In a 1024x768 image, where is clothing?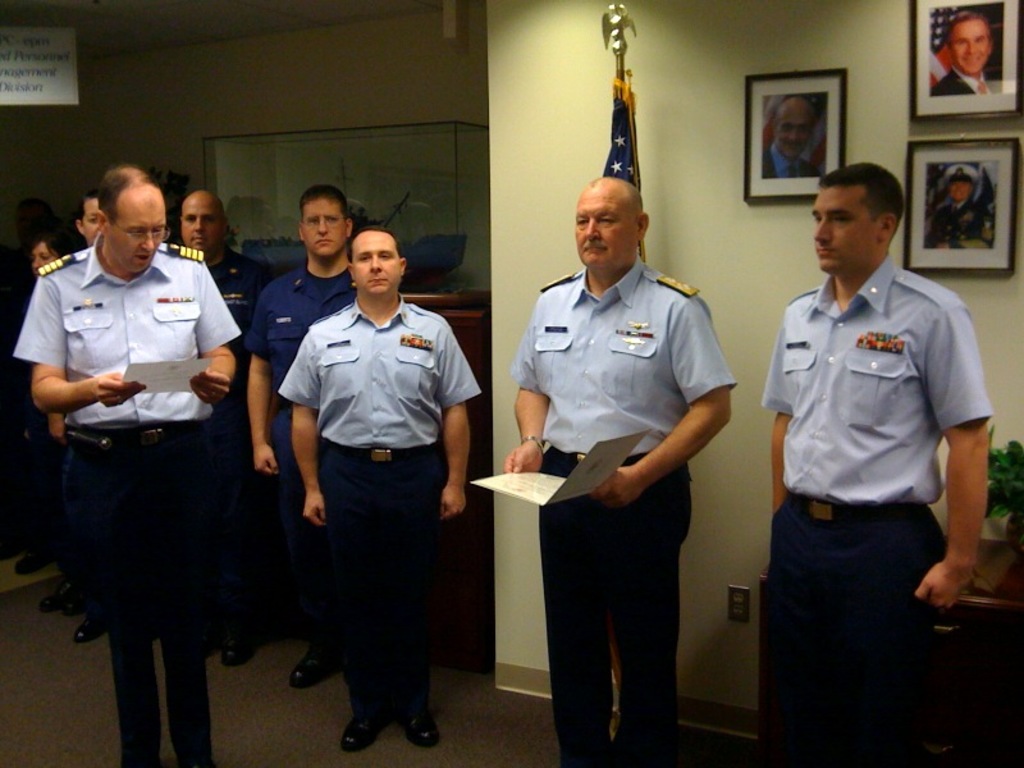
box=[282, 300, 489, 716].
